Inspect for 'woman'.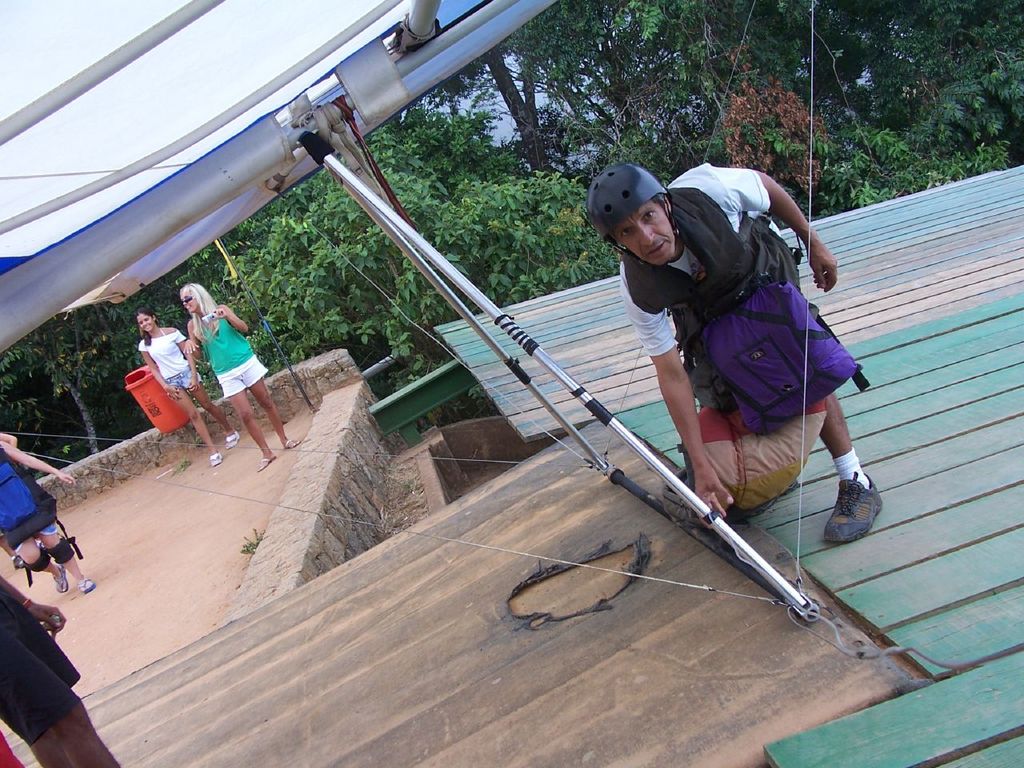
Inspection: x1=128 y1=310 x2=242 y2=470.
